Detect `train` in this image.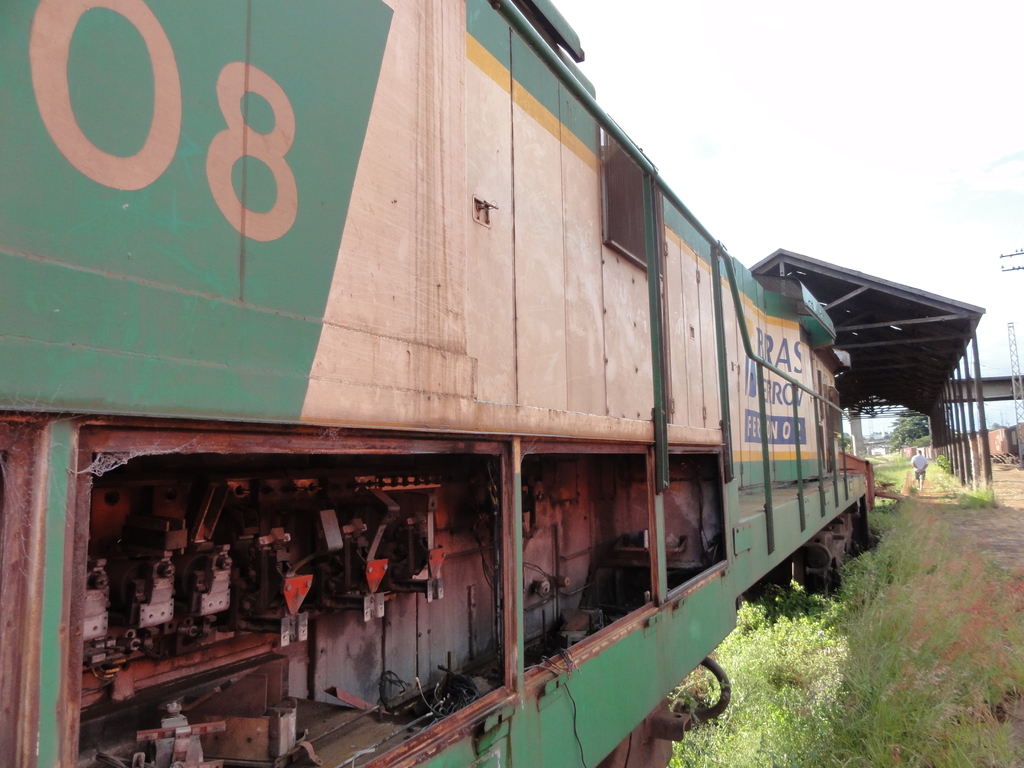
Detection: left=0, top=0, right=872, bottom=767.
